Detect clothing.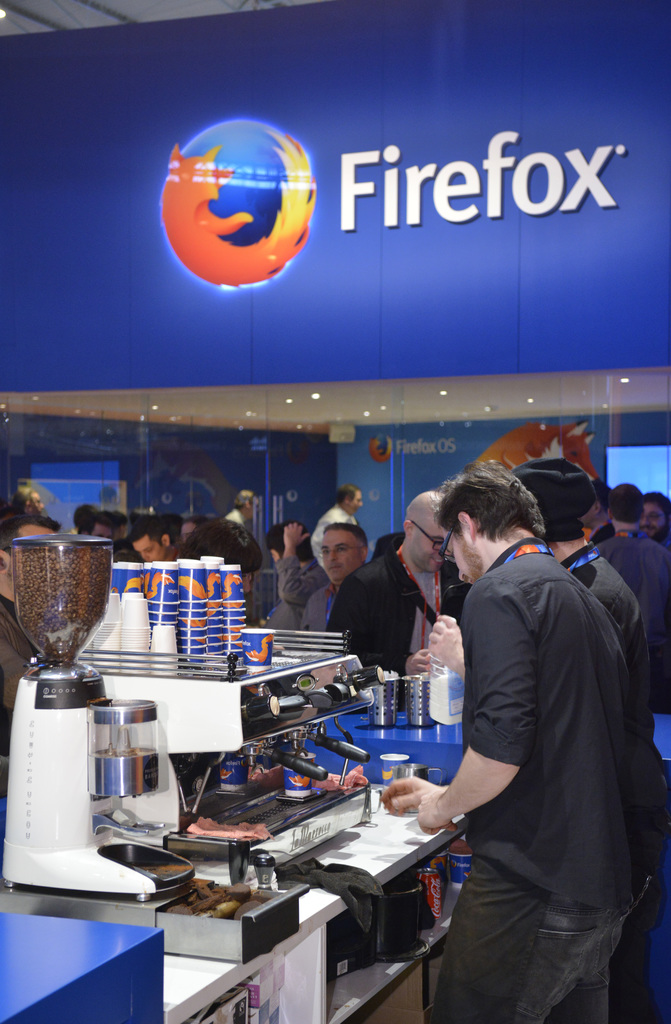
Detected at detection(562, 545, 670, 830).
